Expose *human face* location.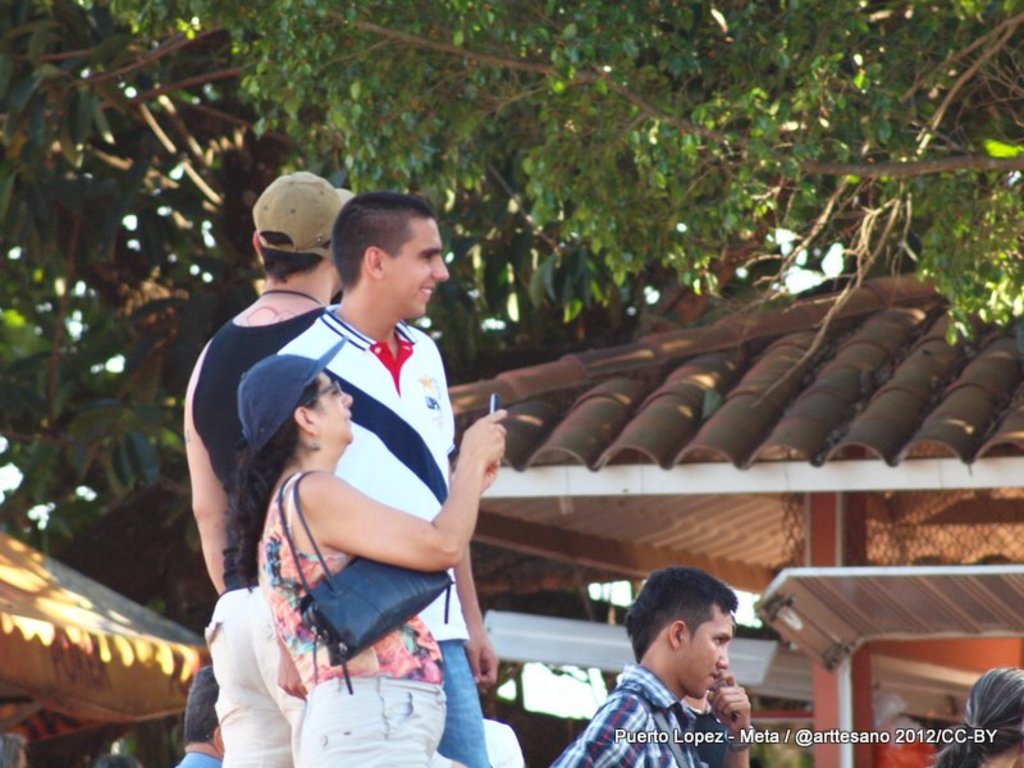
Exposed at locate(381, 220, 451, 316).
